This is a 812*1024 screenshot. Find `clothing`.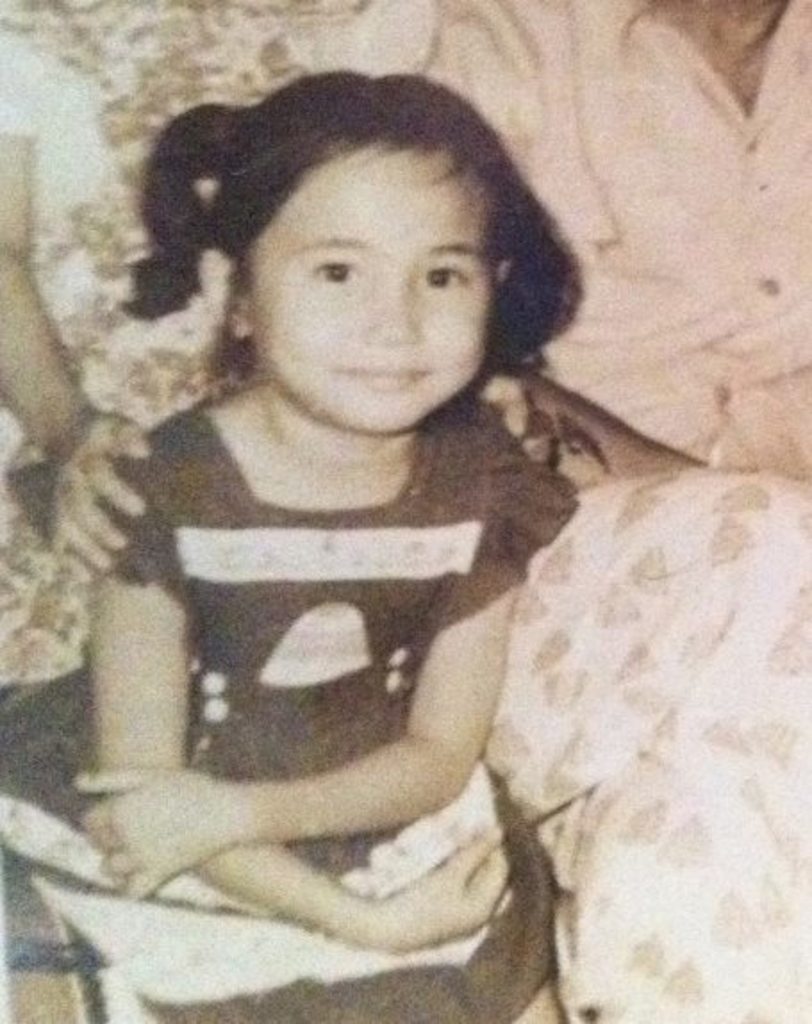
Bounding box: locate(421, 0, 810, 473).
